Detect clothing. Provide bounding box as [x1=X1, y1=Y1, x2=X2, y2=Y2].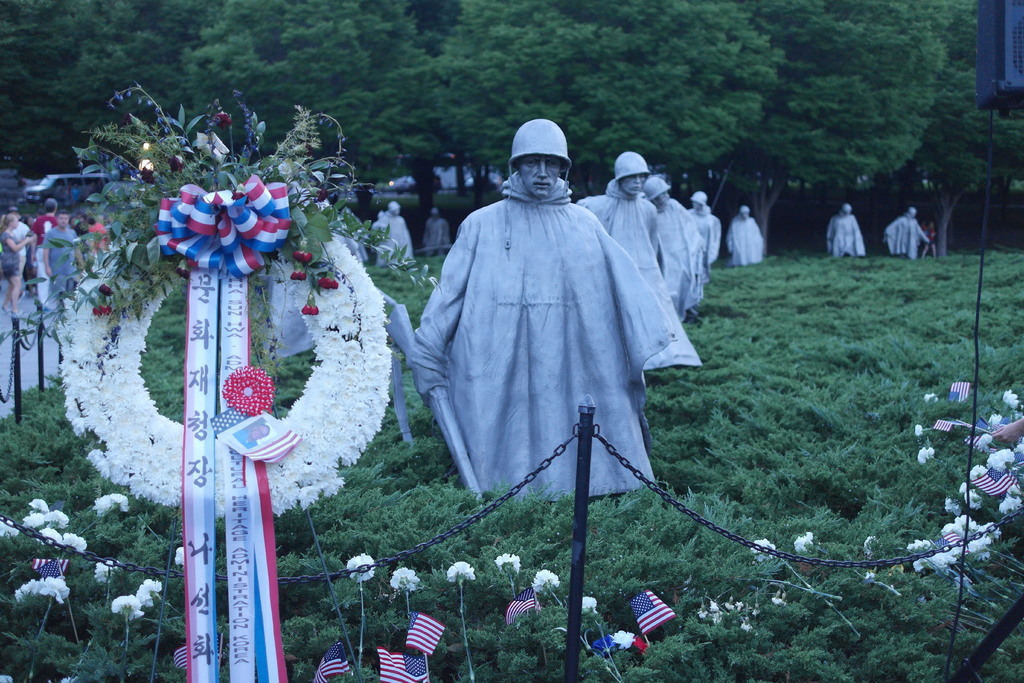
[x1=95, y1=218, x2=113, y2=271].
